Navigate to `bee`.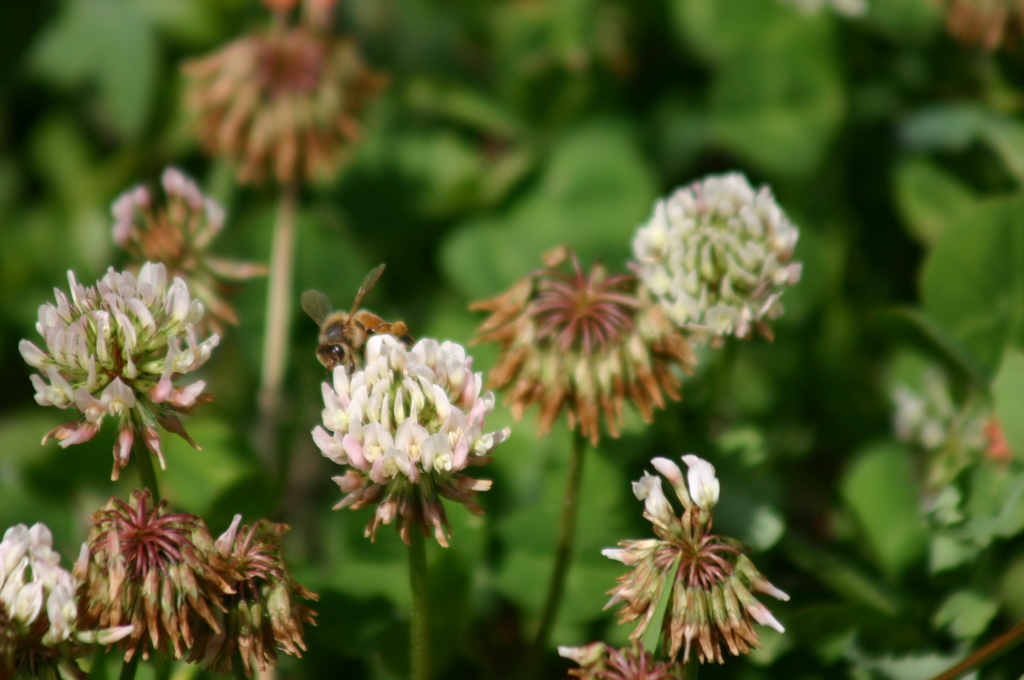
Navigation target: region(301, 264, 417, 369).
